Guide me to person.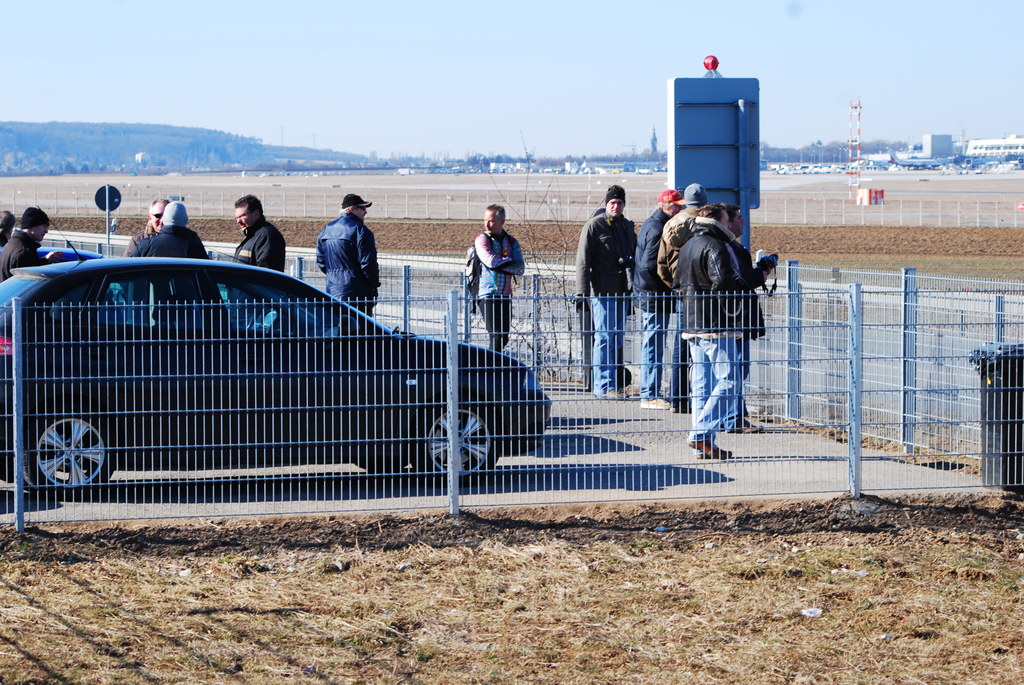
Guidance: (639, 187, 679, 400).
